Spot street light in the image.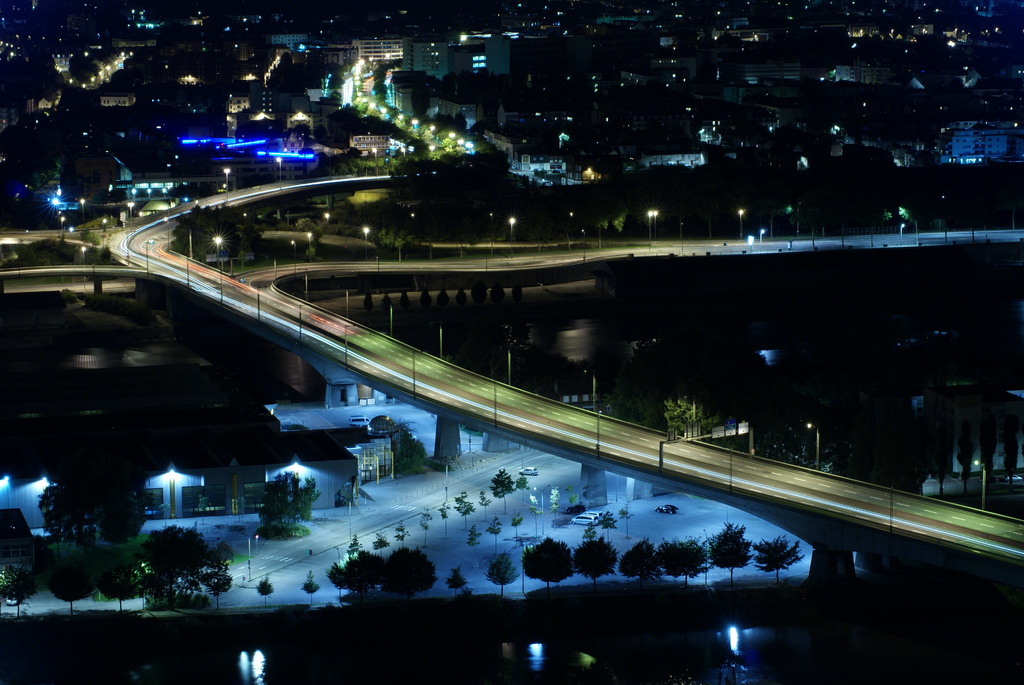
street light found at (x1=483, y1=374, x2=500, y2=421).
